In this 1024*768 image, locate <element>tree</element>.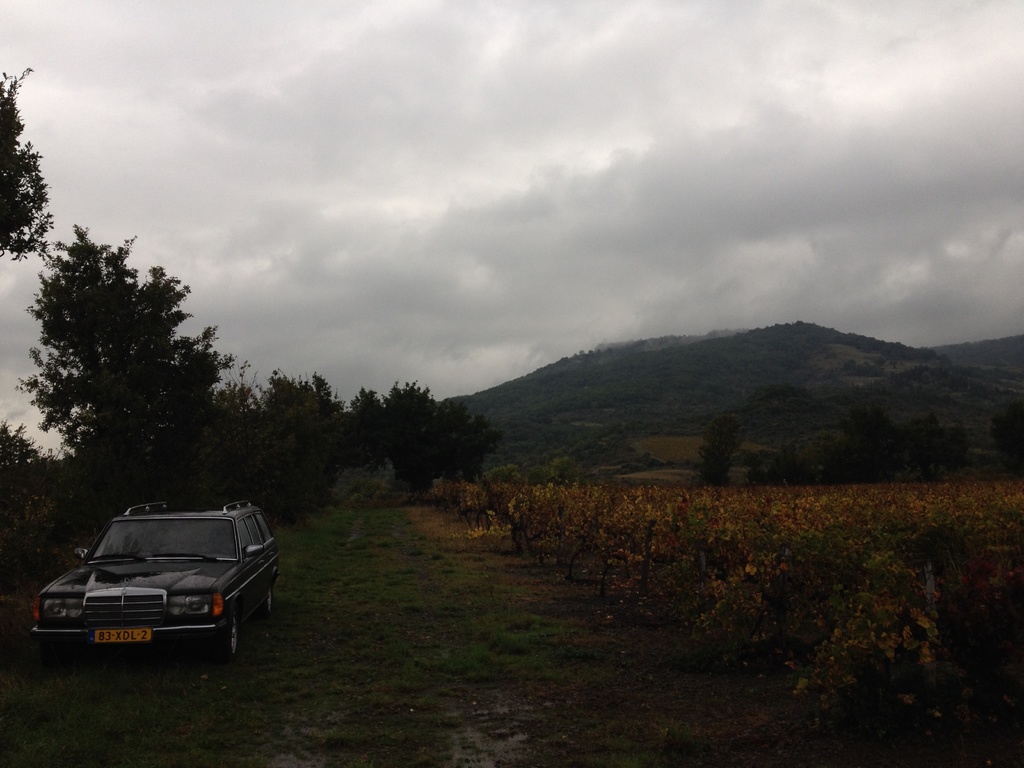
Bounding box: locate(991, 401, 1023, 457).
